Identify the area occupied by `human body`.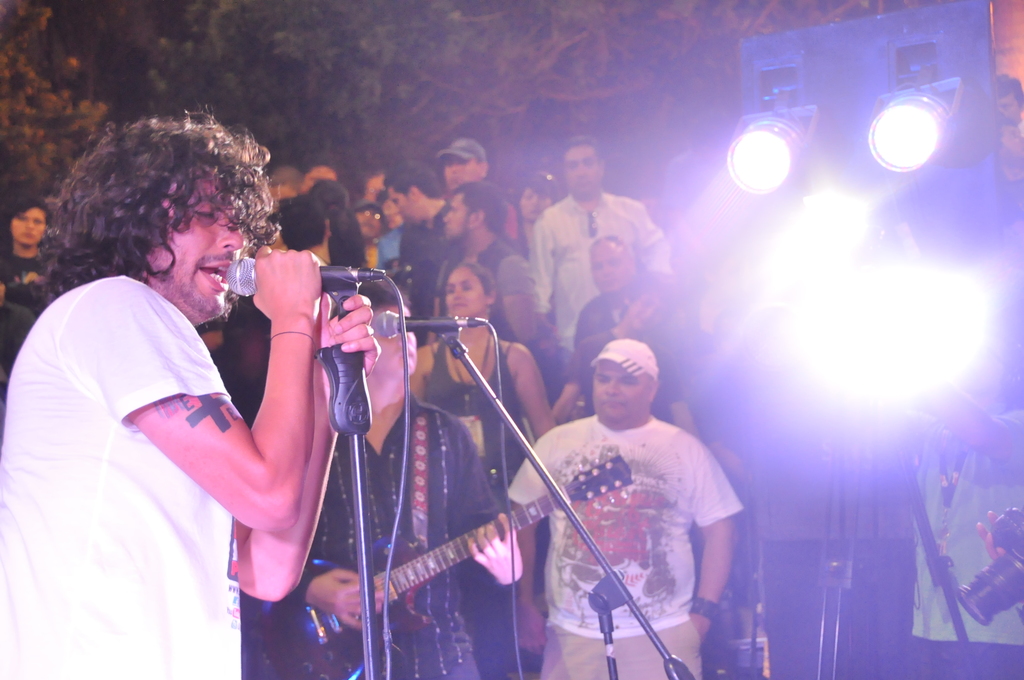
Area: (507,411,740,679).
